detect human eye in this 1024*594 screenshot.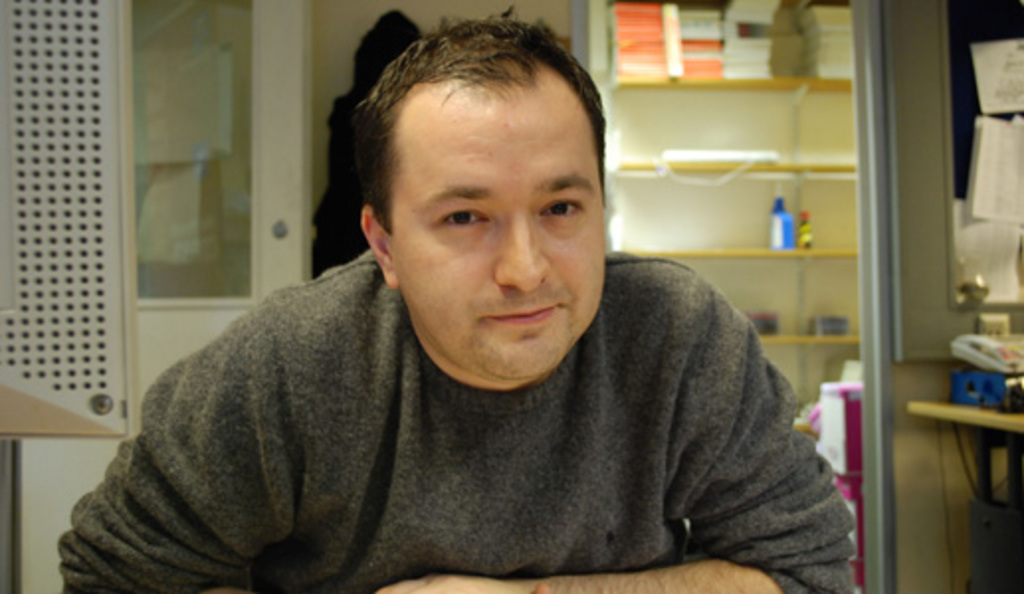
Detection: 430 202 493 238.
